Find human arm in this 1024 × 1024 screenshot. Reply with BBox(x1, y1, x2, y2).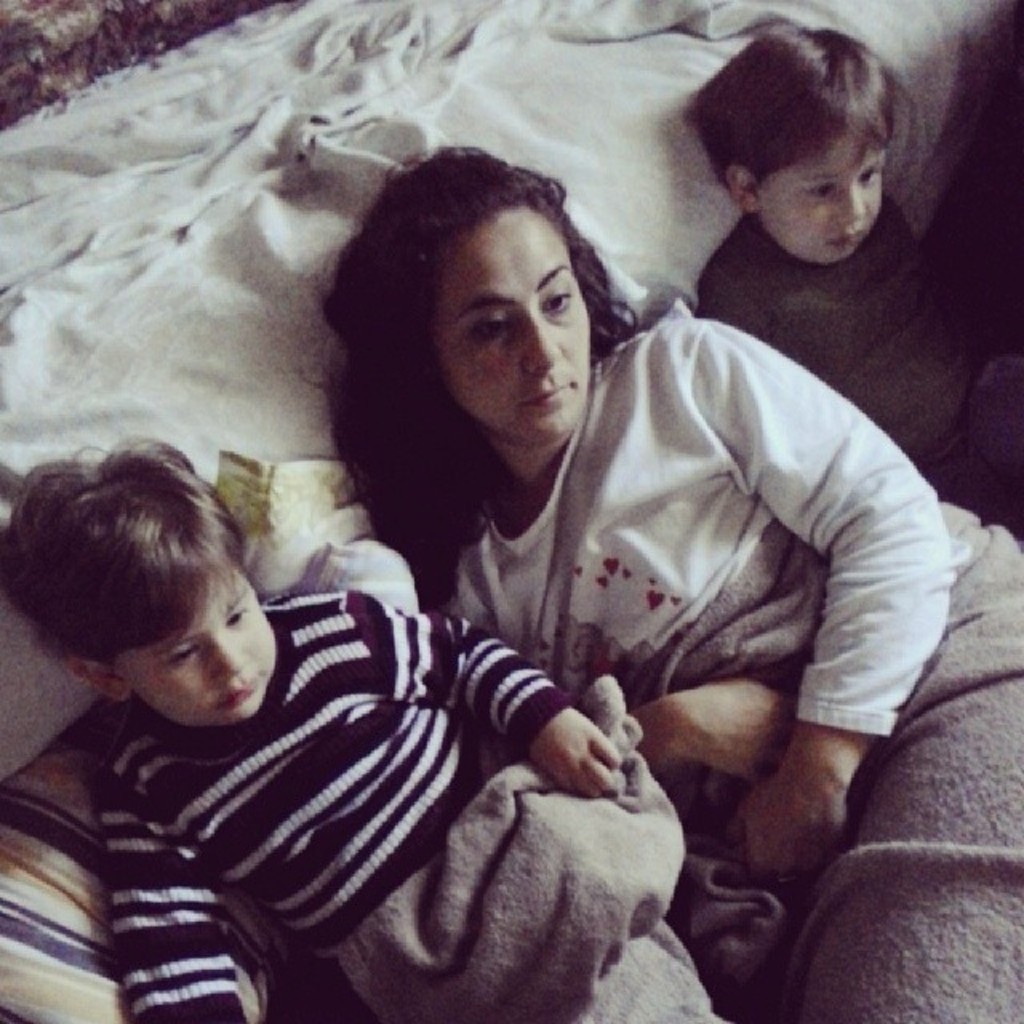
BBox(691, 254, 776, 341).
